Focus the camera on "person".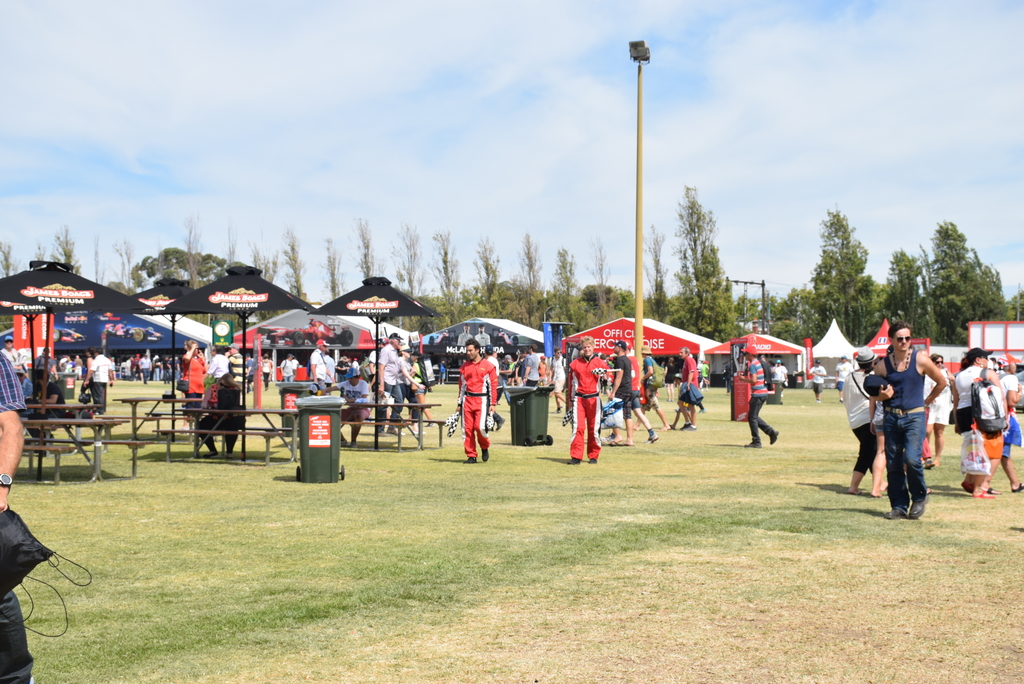
Focus region: 921,351,954,465.
